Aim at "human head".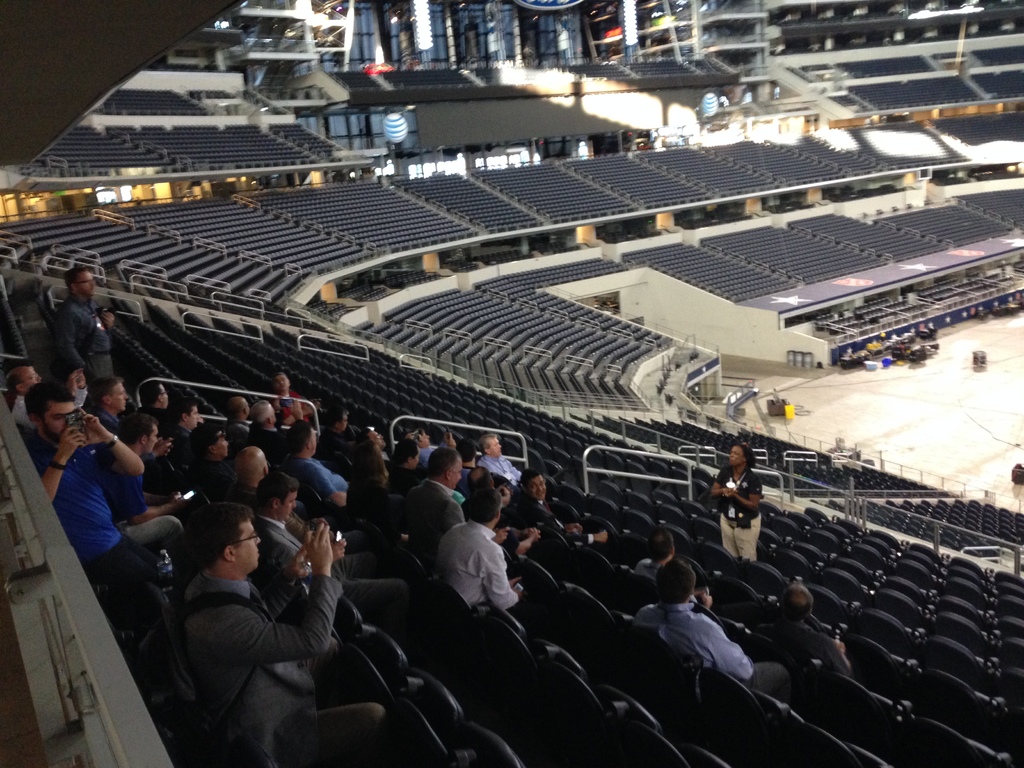
Aimed at (x1=427, y1=445, x2=461, y2=490).
